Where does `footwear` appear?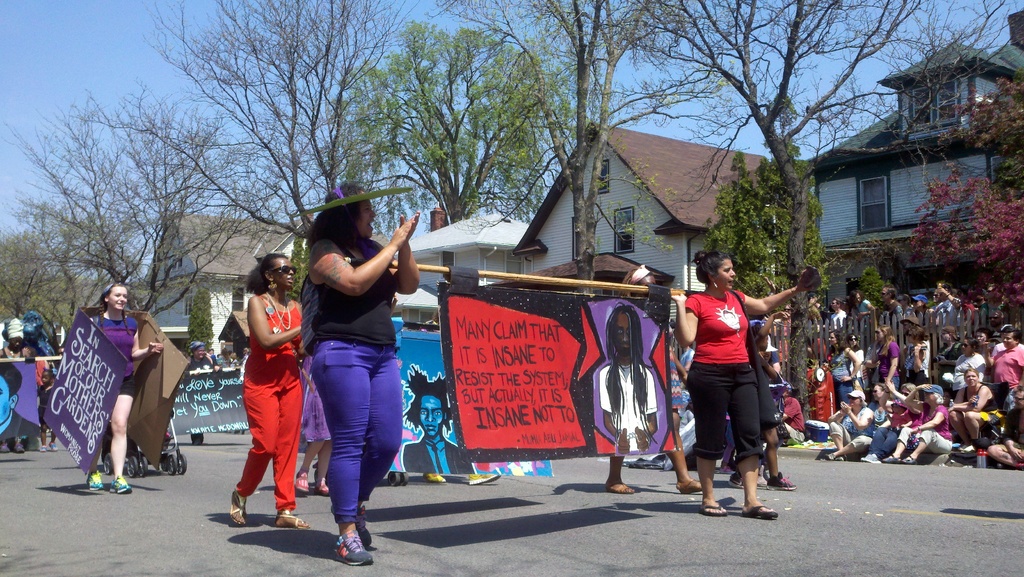
Appears at (x1=108, y1=473, x2=130, y2=494).
